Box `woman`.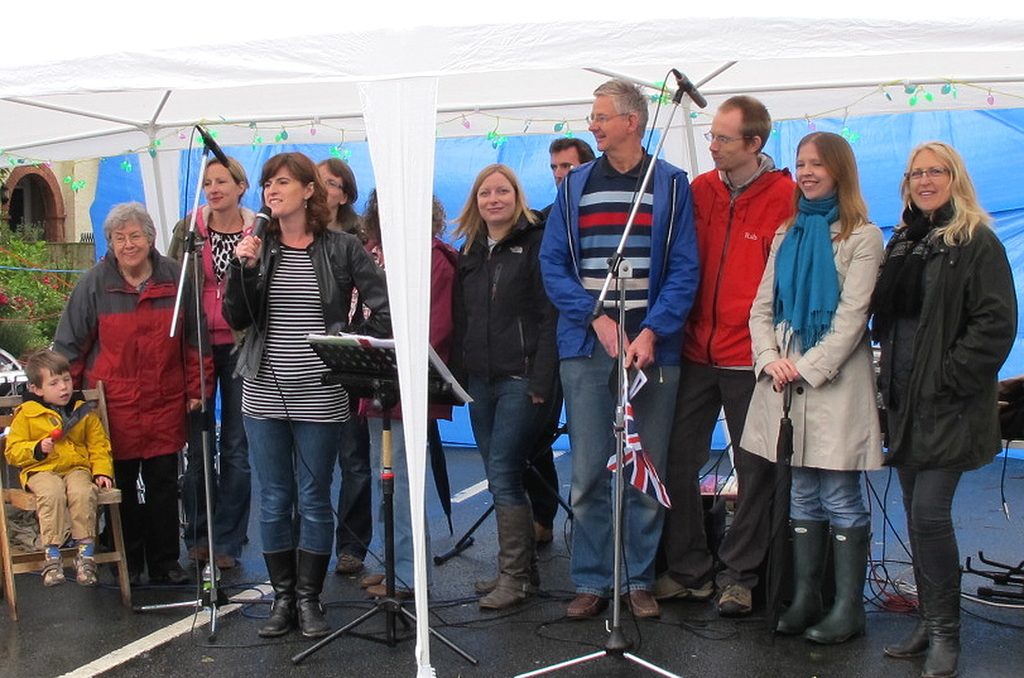
rect(742, 128, 890, 642).
